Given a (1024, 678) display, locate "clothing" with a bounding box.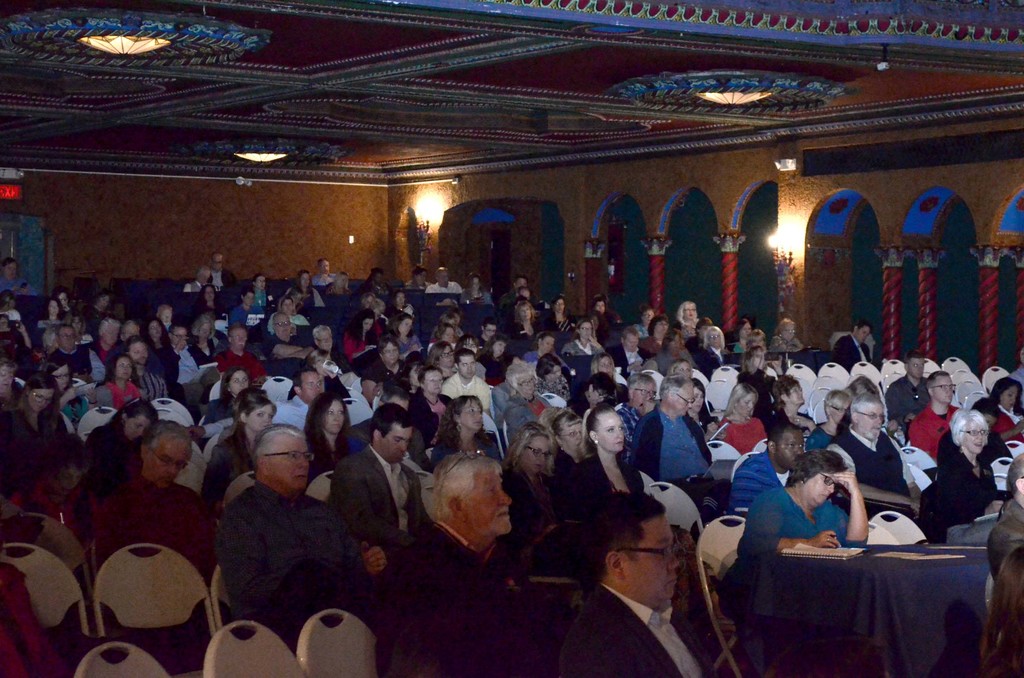
Located: select_region(765, 406, 819, 441).
